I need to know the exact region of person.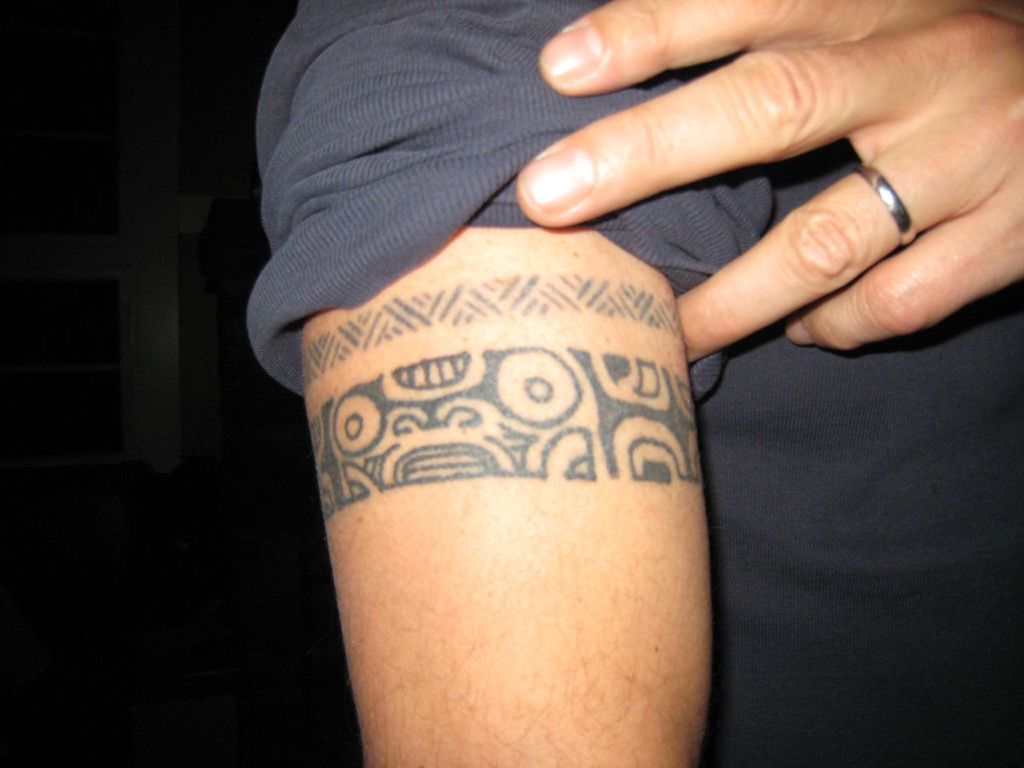
Region: bbox(258, 0, 1023, 767).
